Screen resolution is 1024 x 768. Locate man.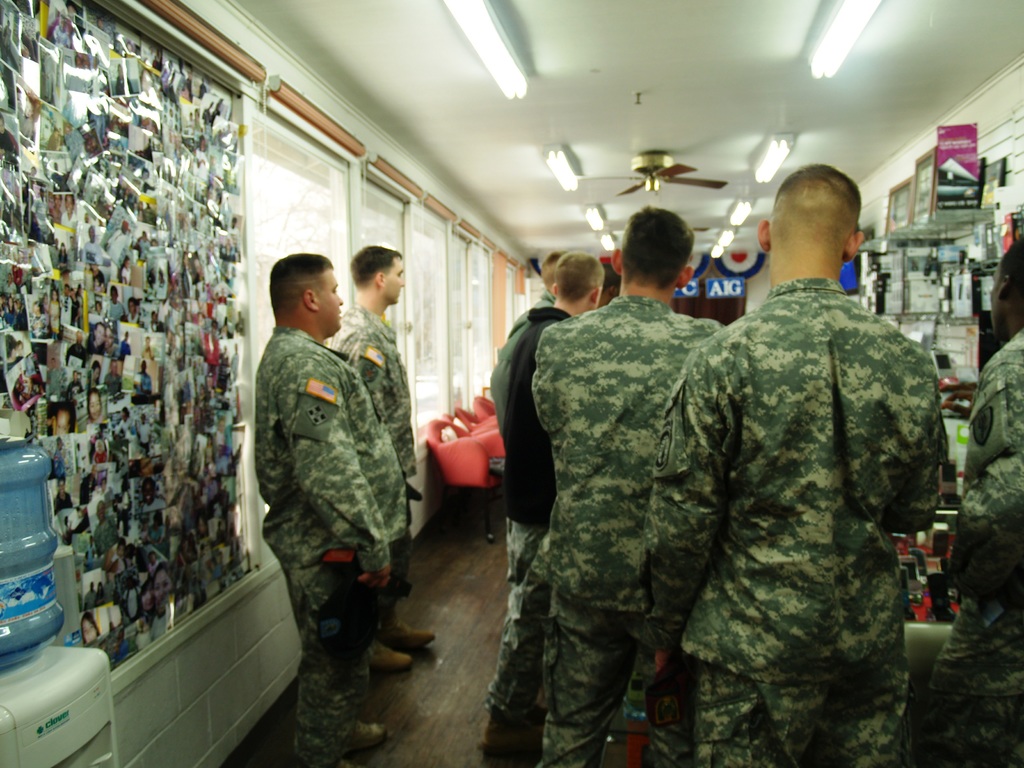
x1=933 y1=233 x2=1023 y2=765.
